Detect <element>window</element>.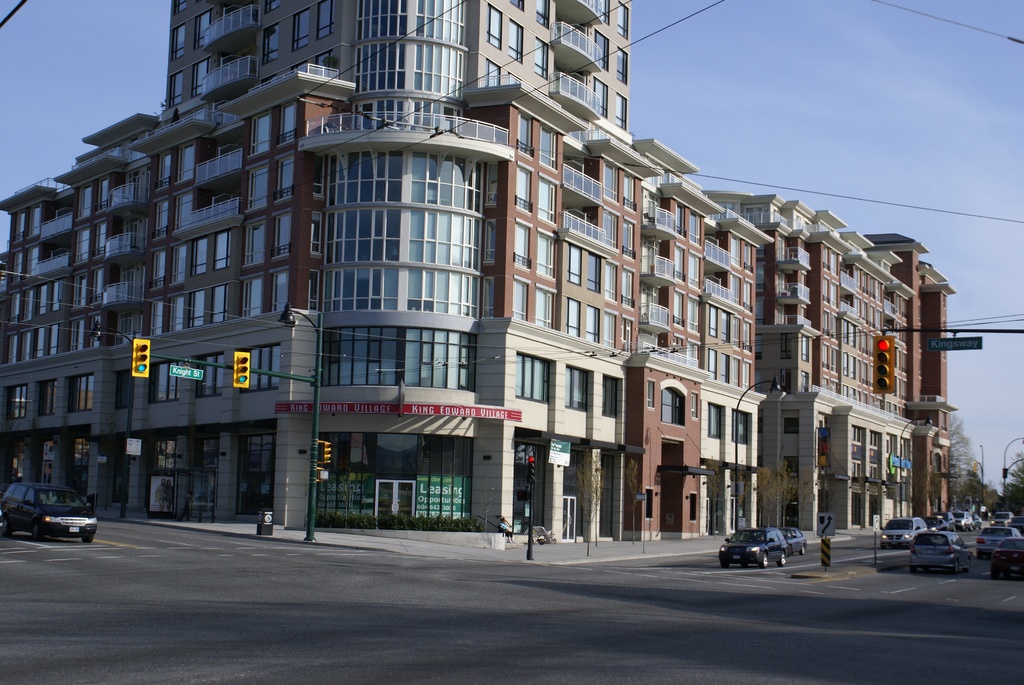
Detected at Rect(600, 263, 620, 306).
